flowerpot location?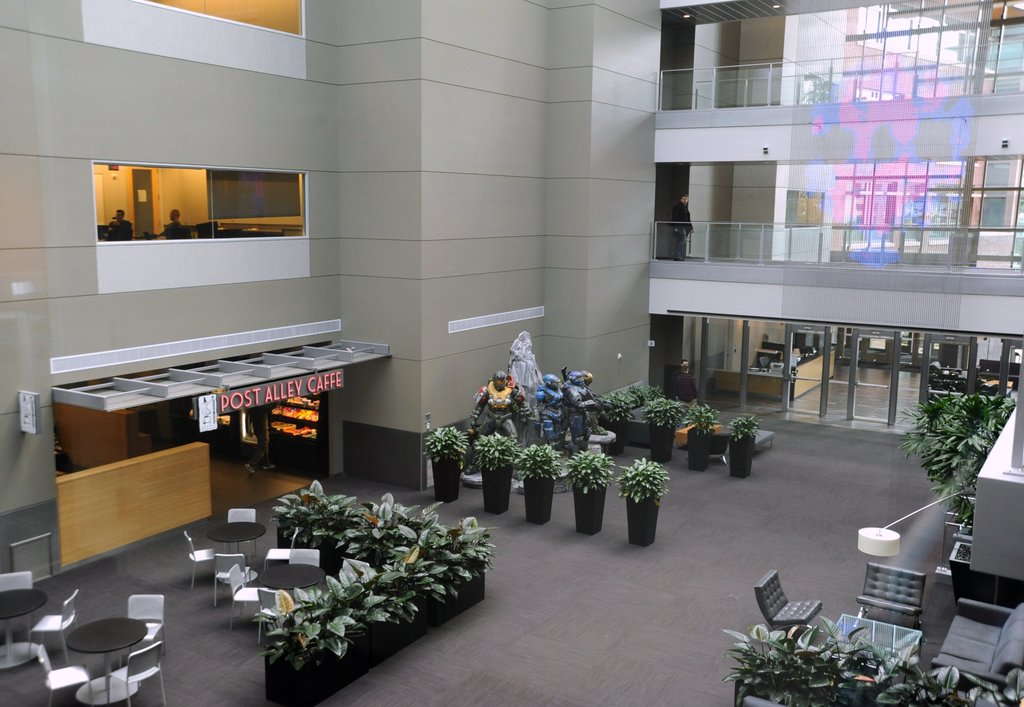
x1=628, y1=492, x2=663, y2=549
